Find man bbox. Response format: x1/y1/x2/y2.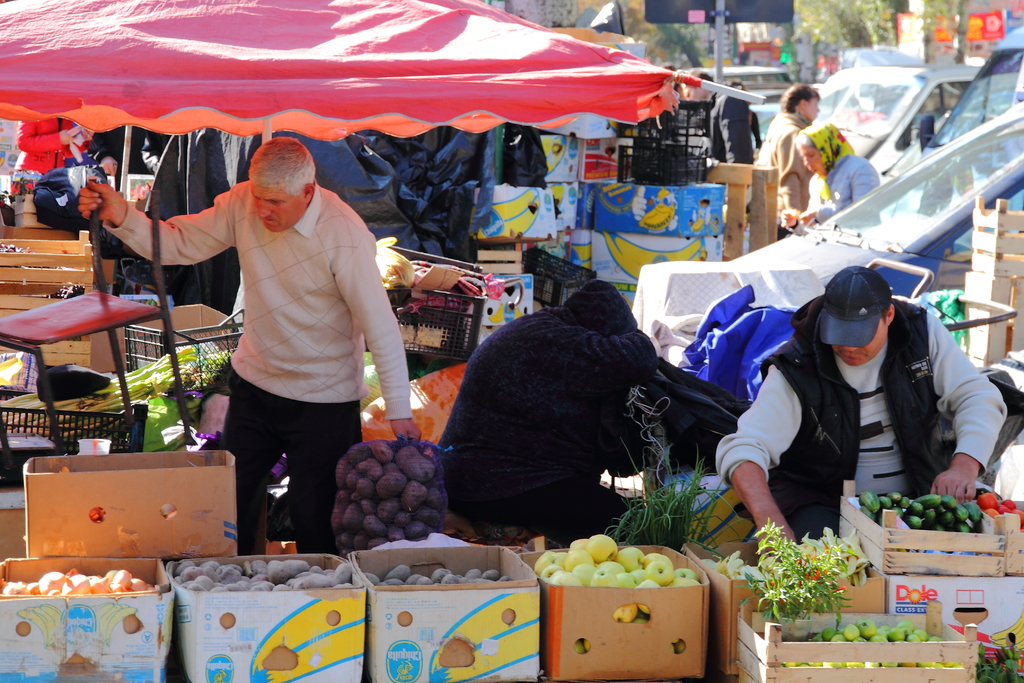
144/125/260/314.
